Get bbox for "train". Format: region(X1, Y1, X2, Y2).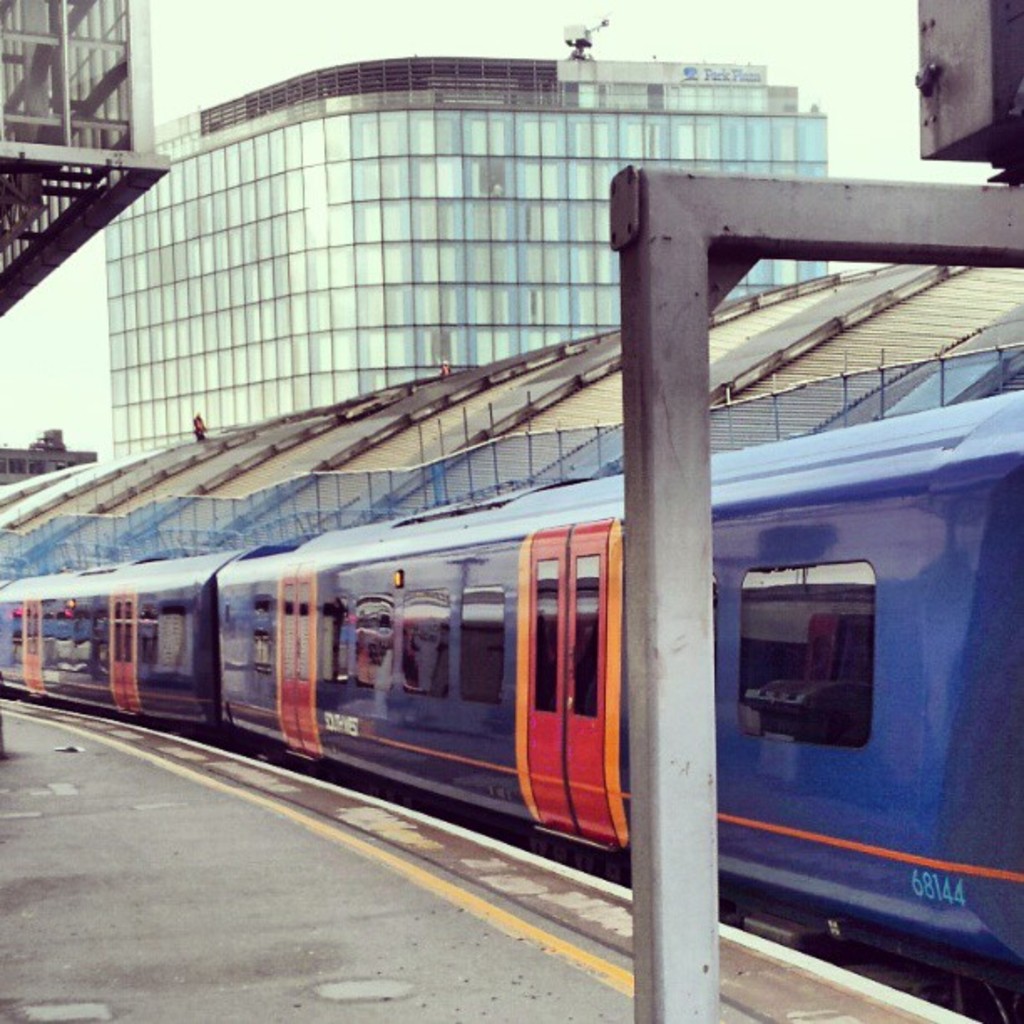
region(0, 392, 1022, 1022).
